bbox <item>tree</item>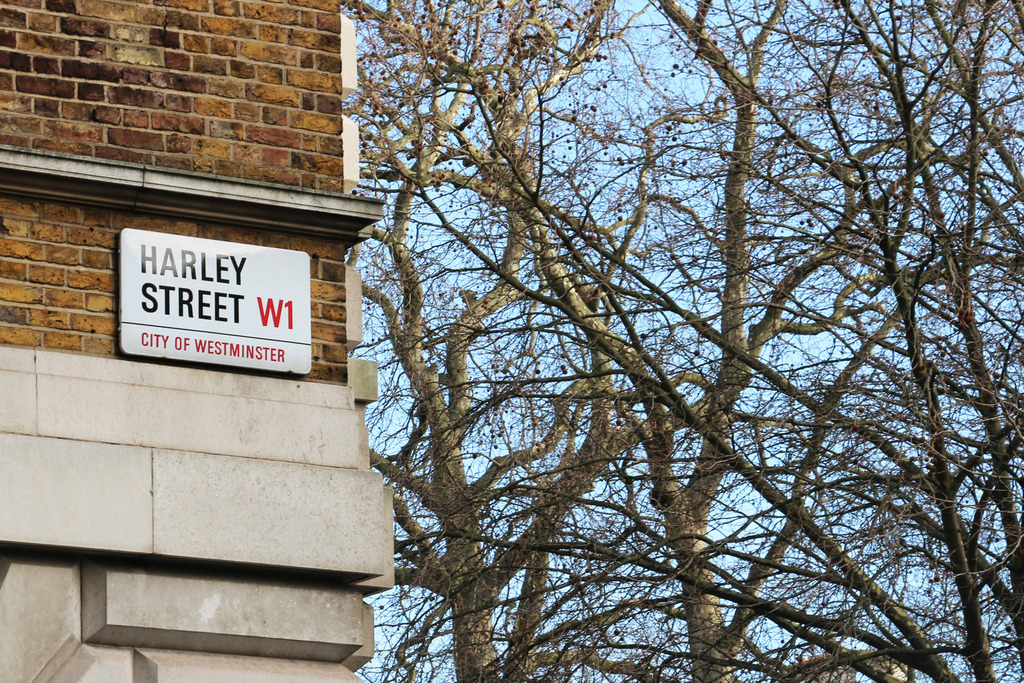
[287,0,998,682]
